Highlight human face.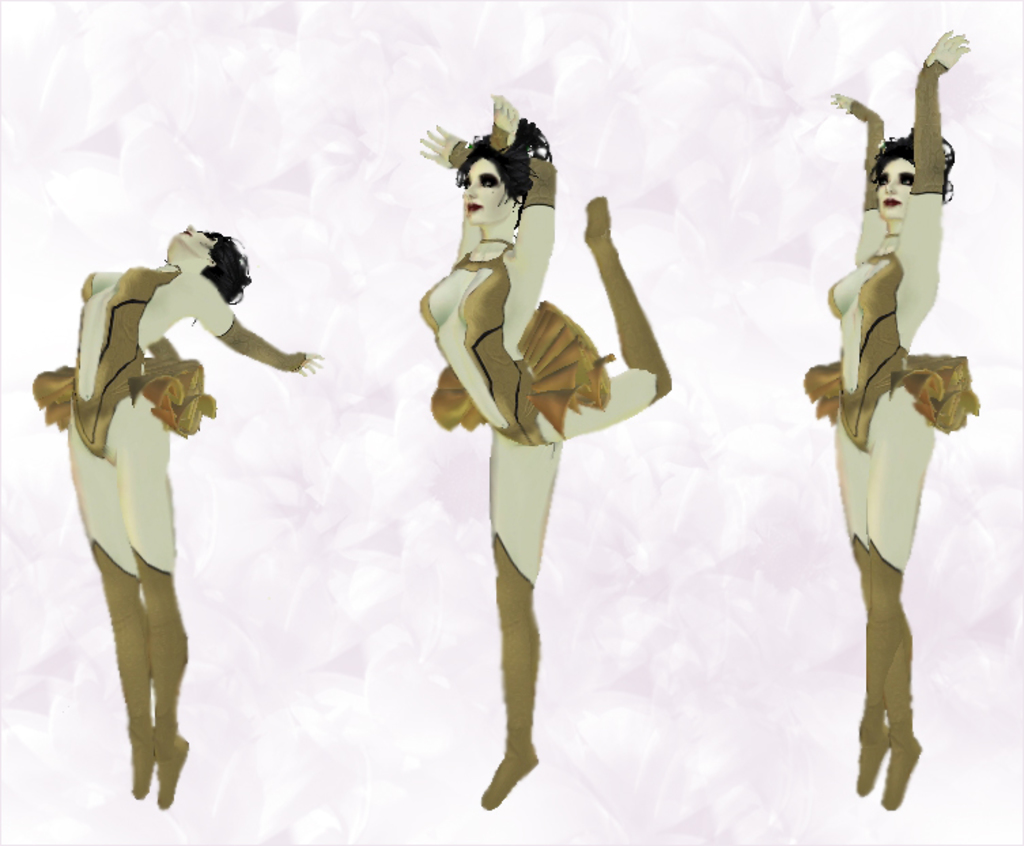
Highlighted region: [872,159,912,218].
